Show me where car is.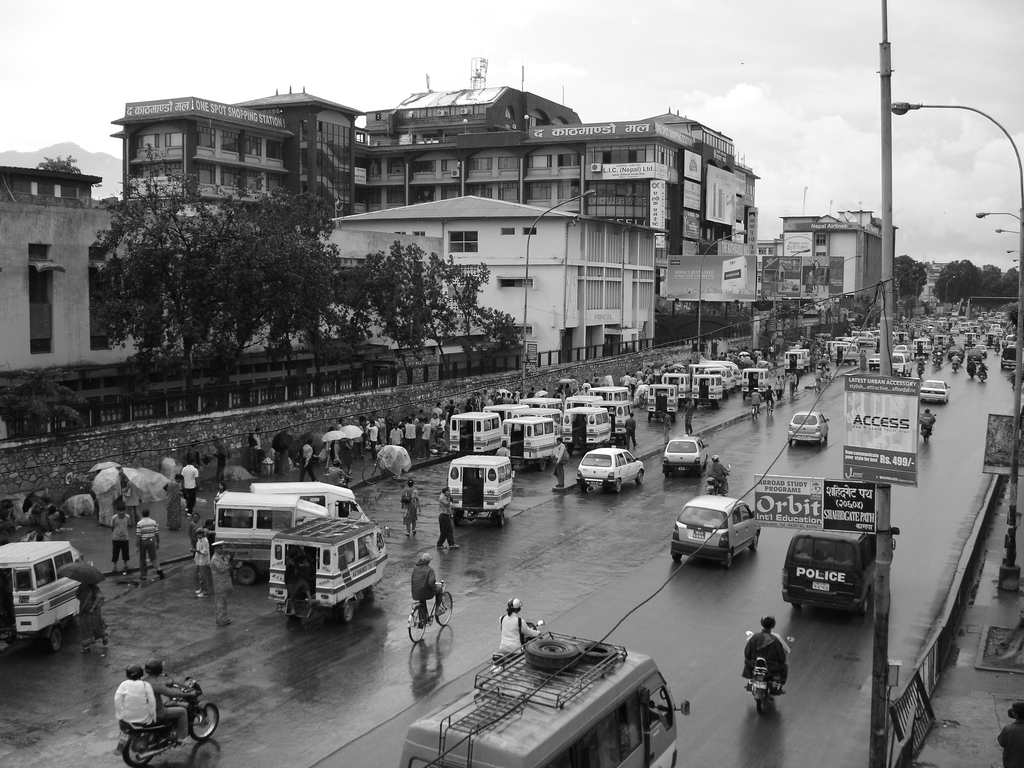
car is at select_region(672, 495, 761, 566).
